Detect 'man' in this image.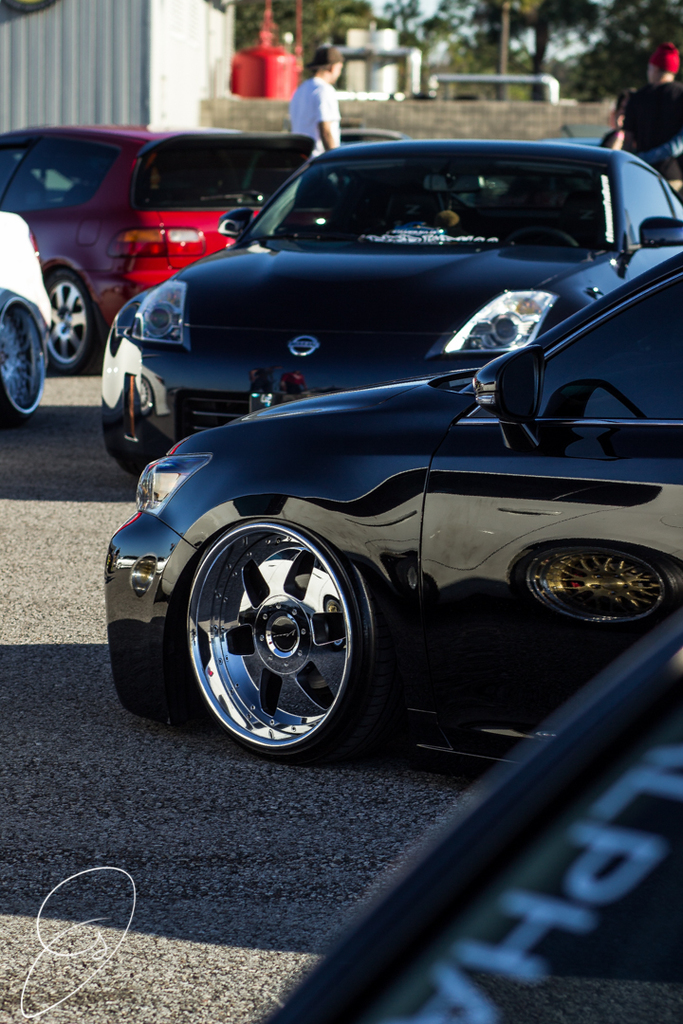
Detection: BBox(284, 48, 344, 157).
